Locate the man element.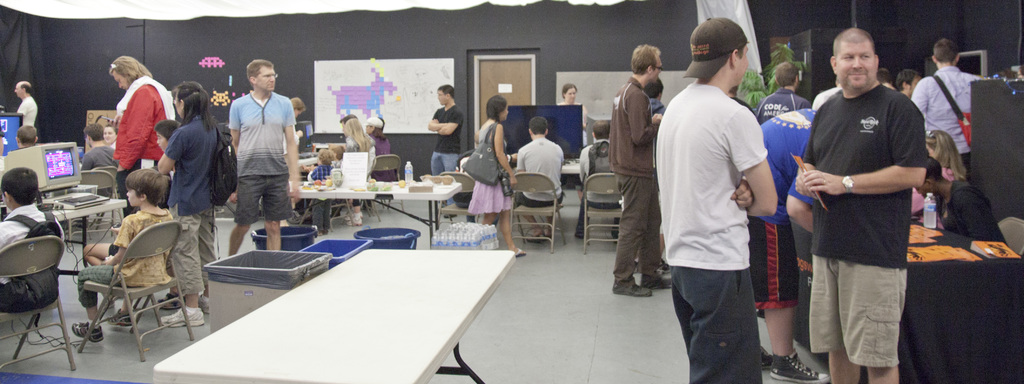
Element bbox: 606, 44, 662, 298.
